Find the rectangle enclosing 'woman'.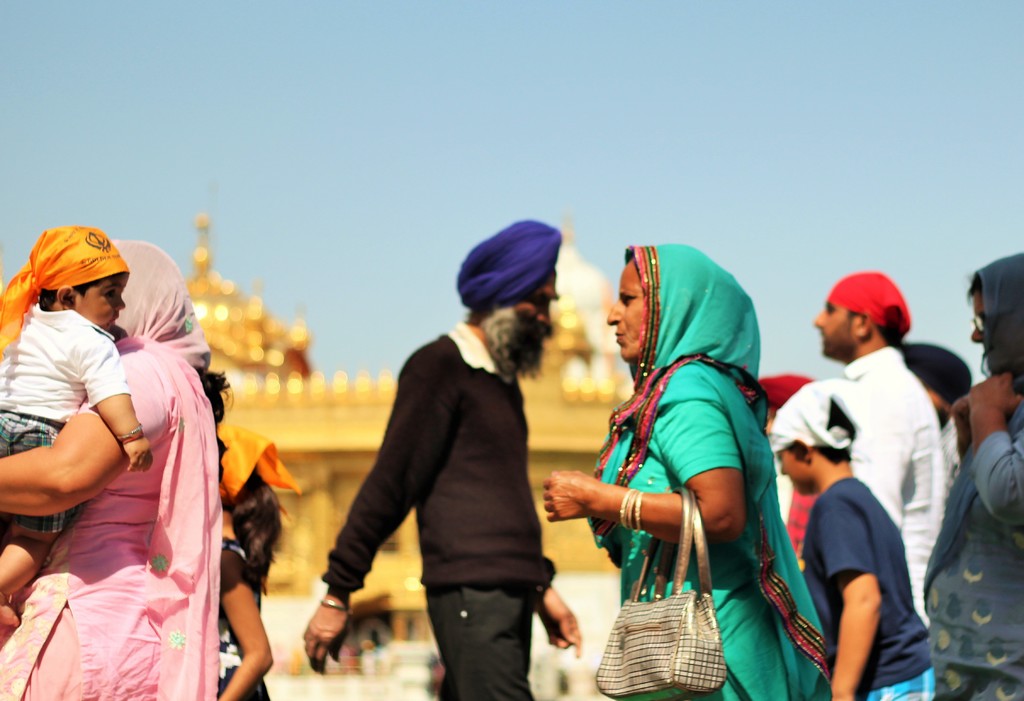
{"x1": 921, "y1": 249, "x2": 1023, "y2": 700}.
